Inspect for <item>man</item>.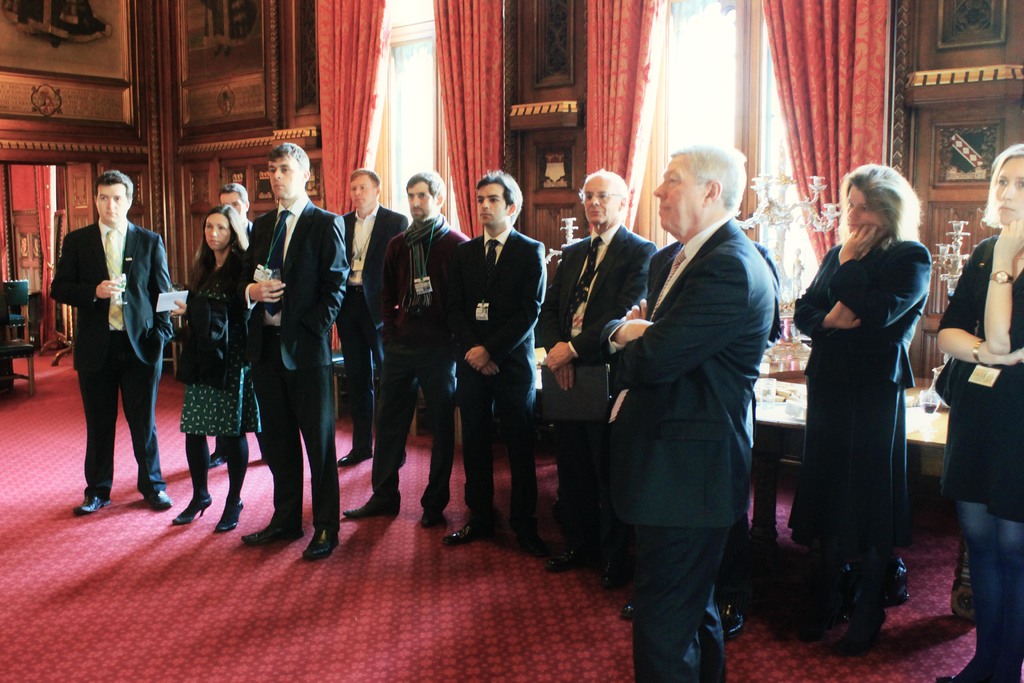
Inspection: (x1=340, y1=156, x2=409, y2=477).
